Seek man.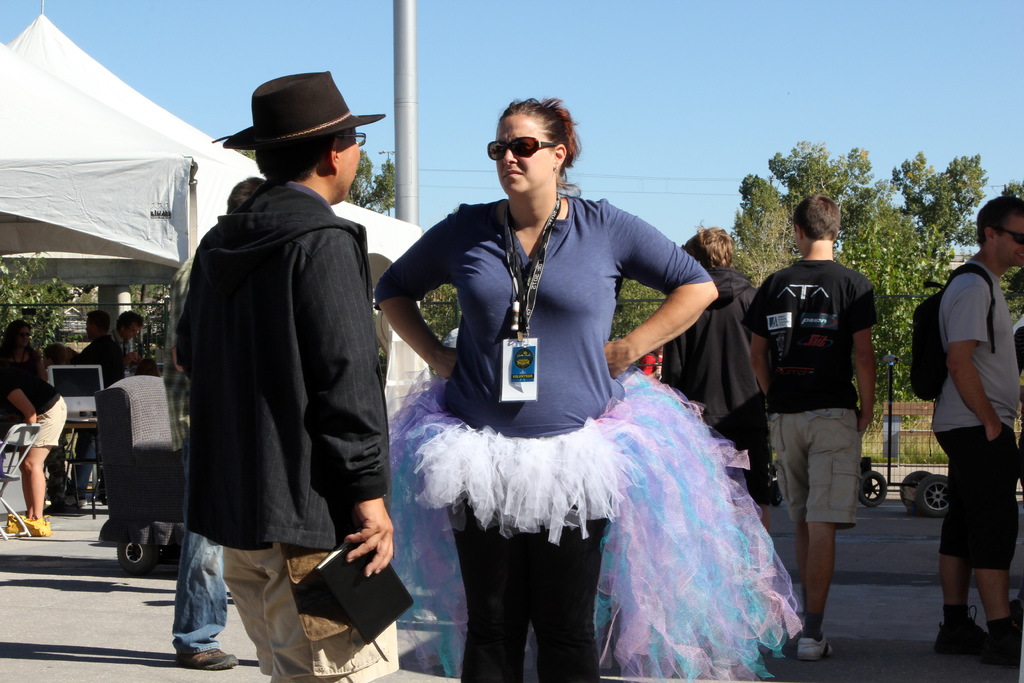
<box>929,194,1023,666</box>.
